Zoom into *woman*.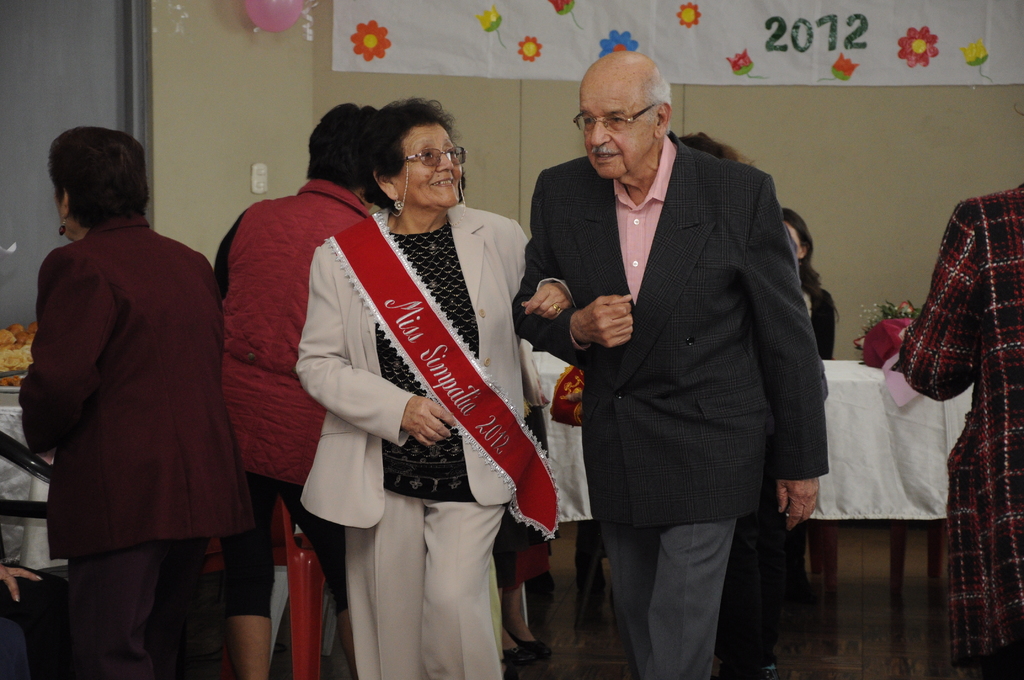
Zoom target: left=275, top=96, right=545, bottom=676.
